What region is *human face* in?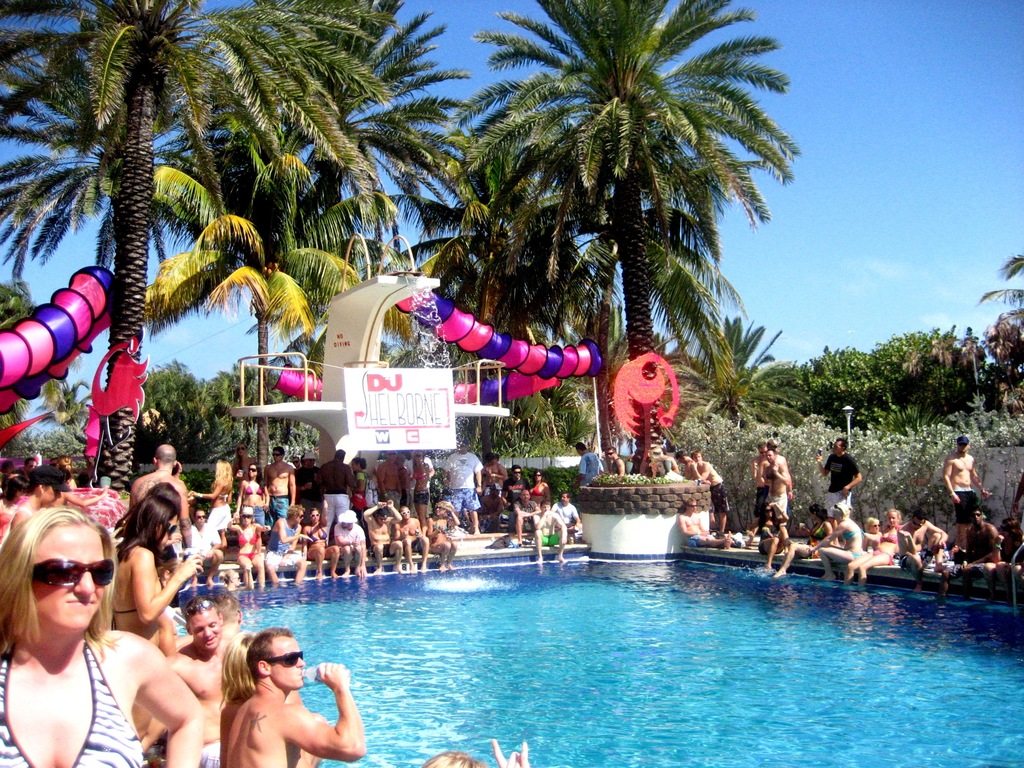
BBox(189, 610, 221, 648).
